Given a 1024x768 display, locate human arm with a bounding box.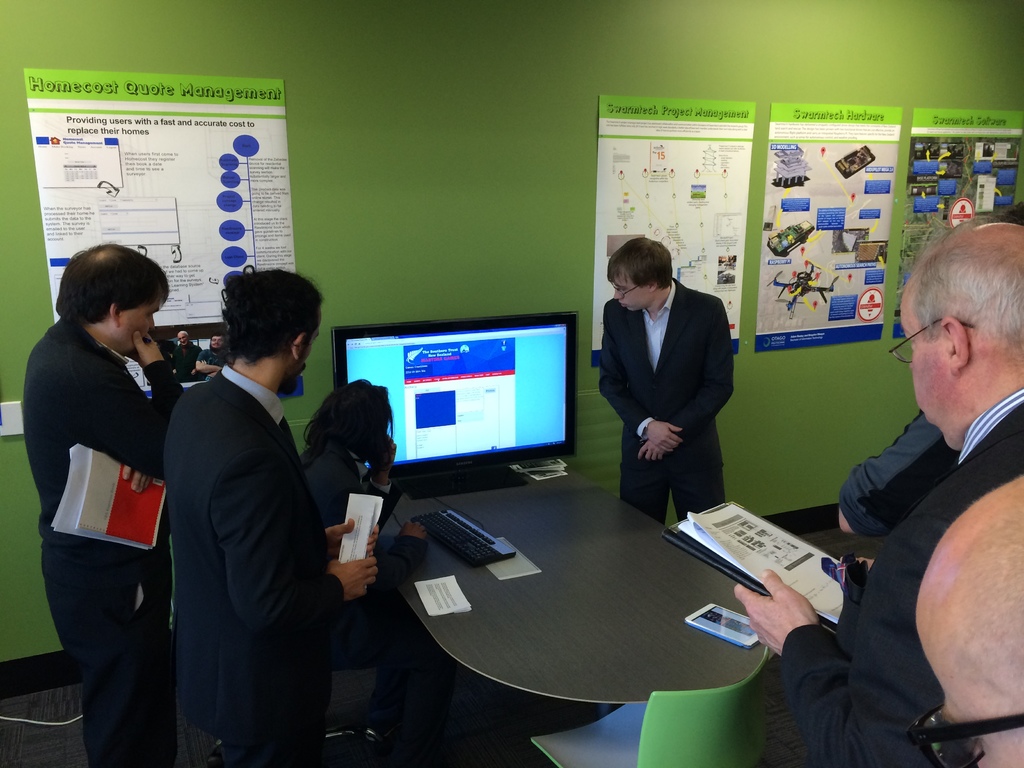
Located: x1=729 y1=488 x2=1023 y2=767.
